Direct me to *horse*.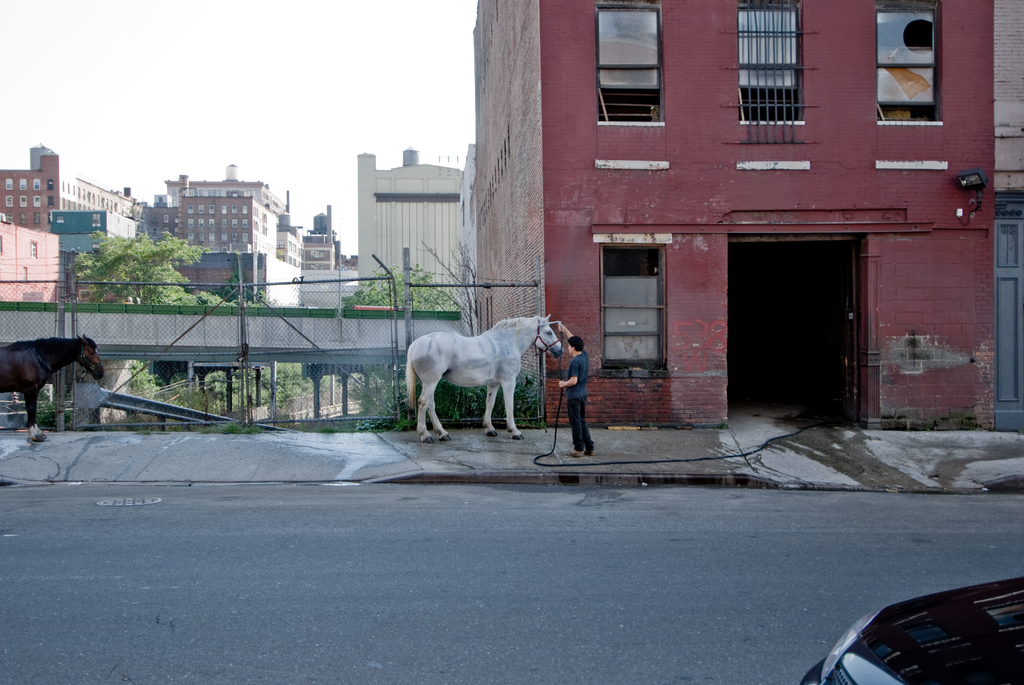
Direction: l=403, t=311, r=566, b=446.
